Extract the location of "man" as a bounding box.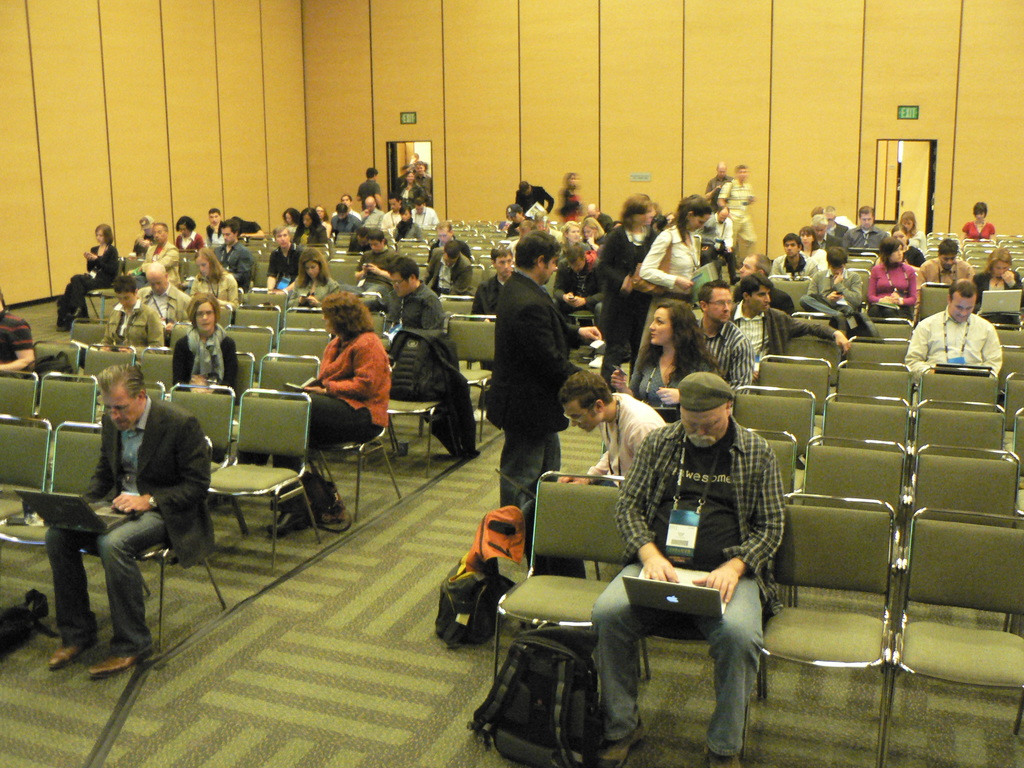
<bbox>72, 373, 209, 643</bbox>.
